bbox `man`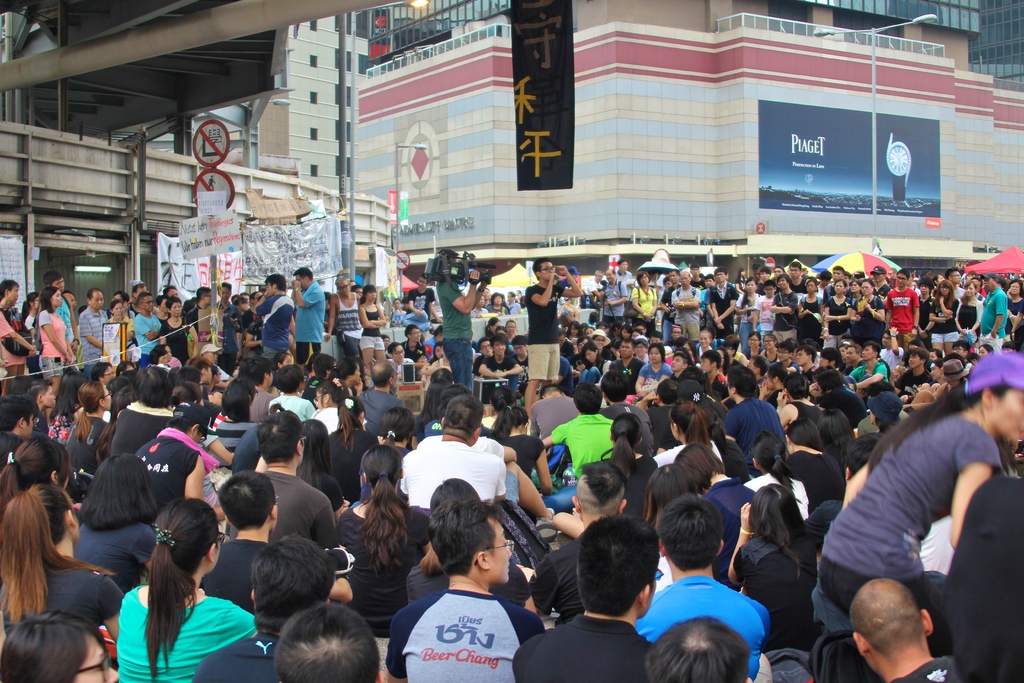
<box>628,499,780,682</box>
